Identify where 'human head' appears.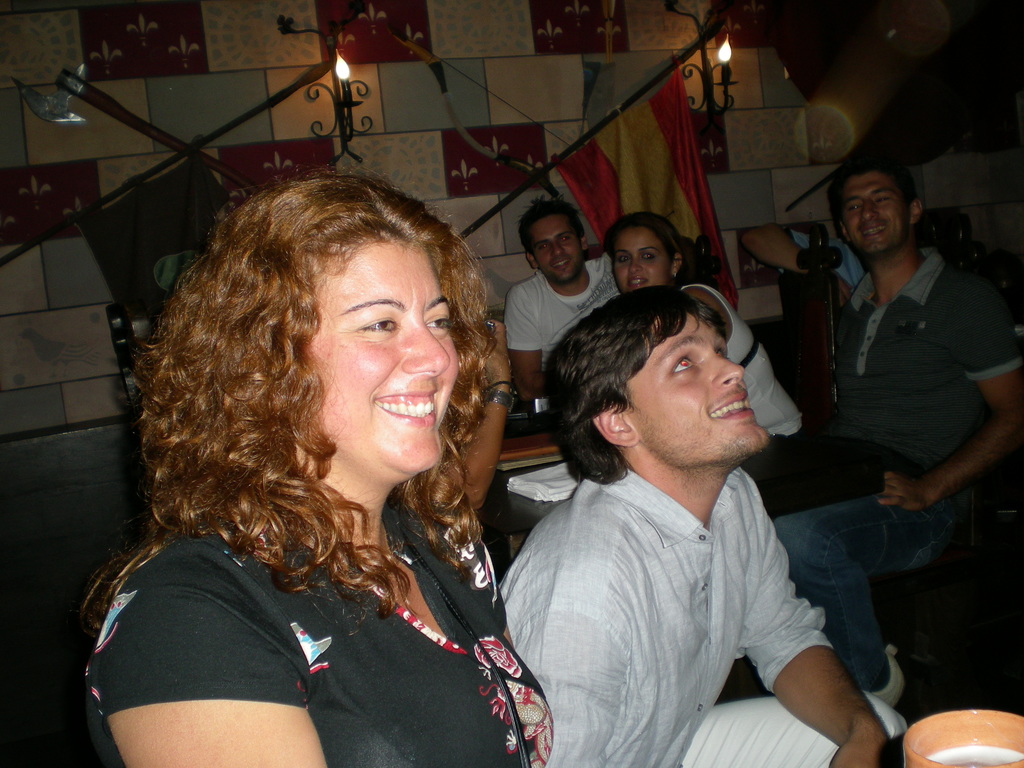
Appears at [605, 214, 688, 294].
